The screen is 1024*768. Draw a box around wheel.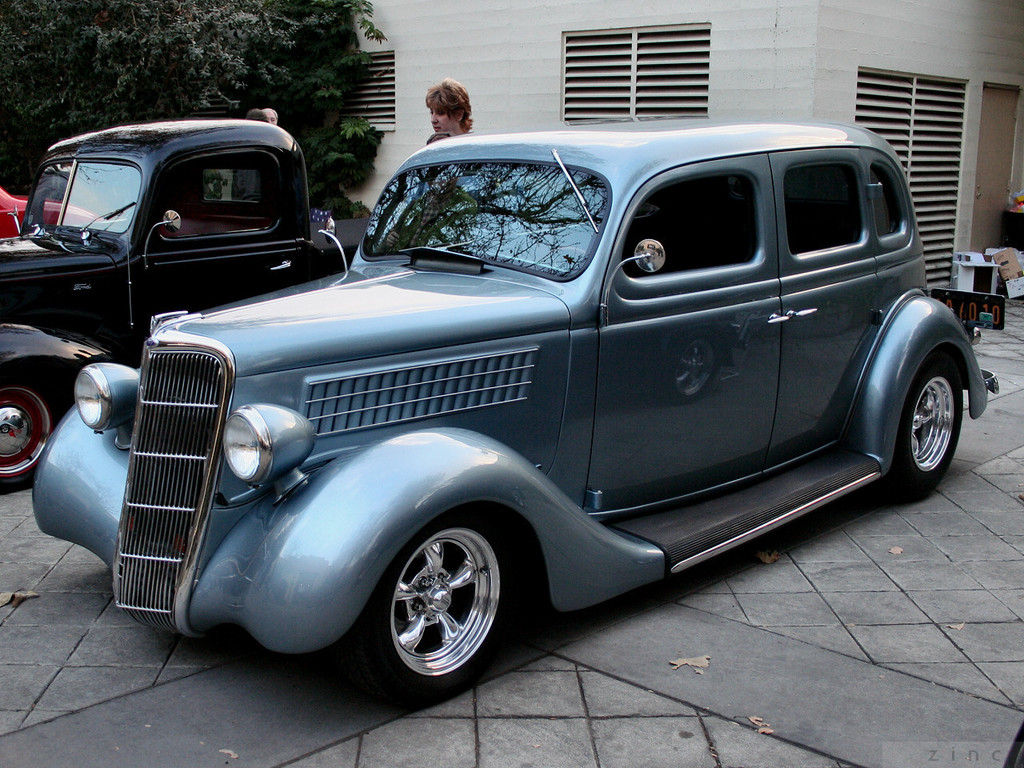
select_region(544, 246, 584, 256).
